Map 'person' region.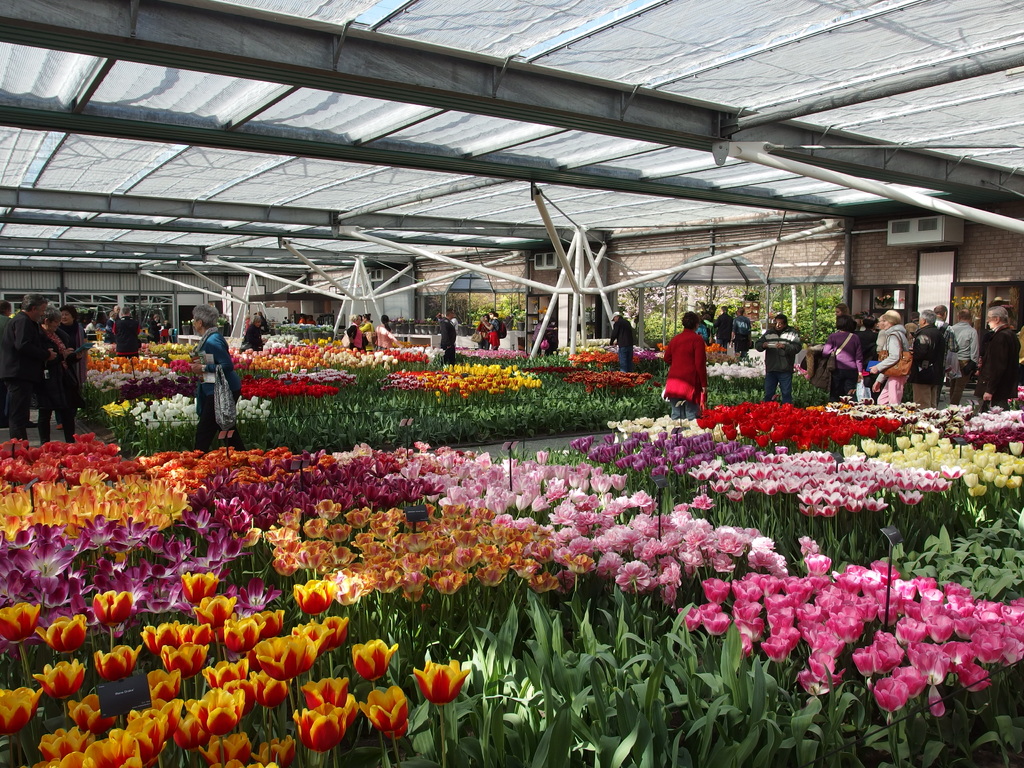
Mapped to {"left": 486, "top": 310, "right": 502, "bottom": 351}.
